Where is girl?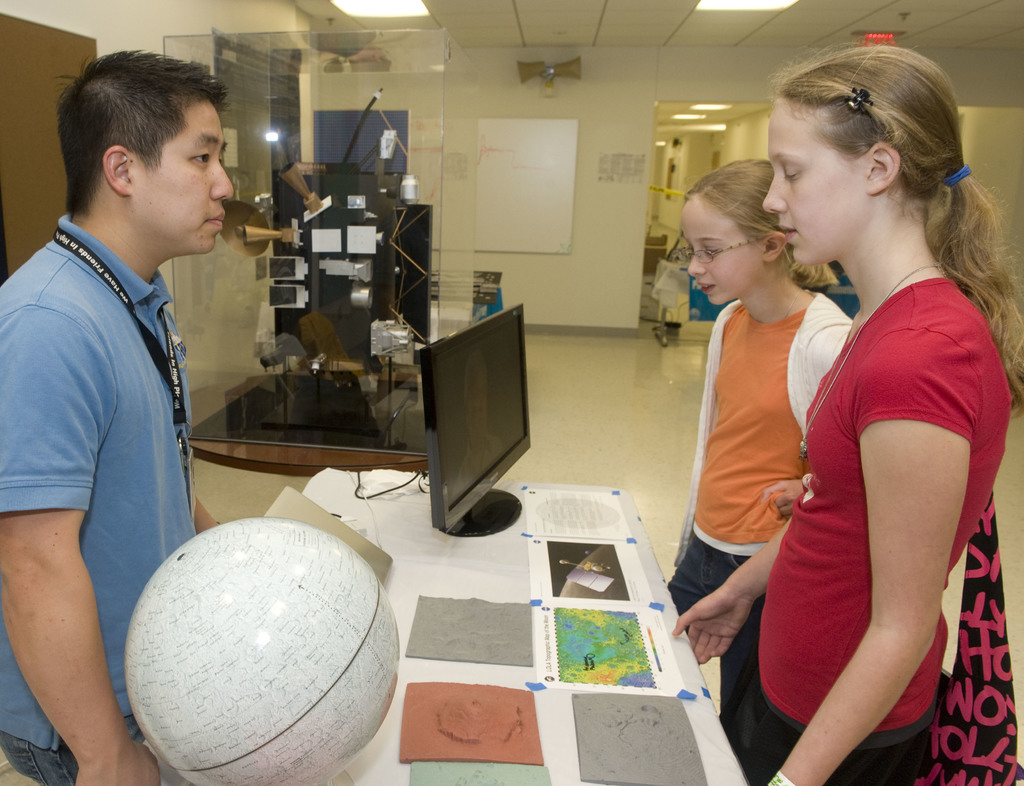
(x1=668, y1=40, x2=1023, y2=785).
